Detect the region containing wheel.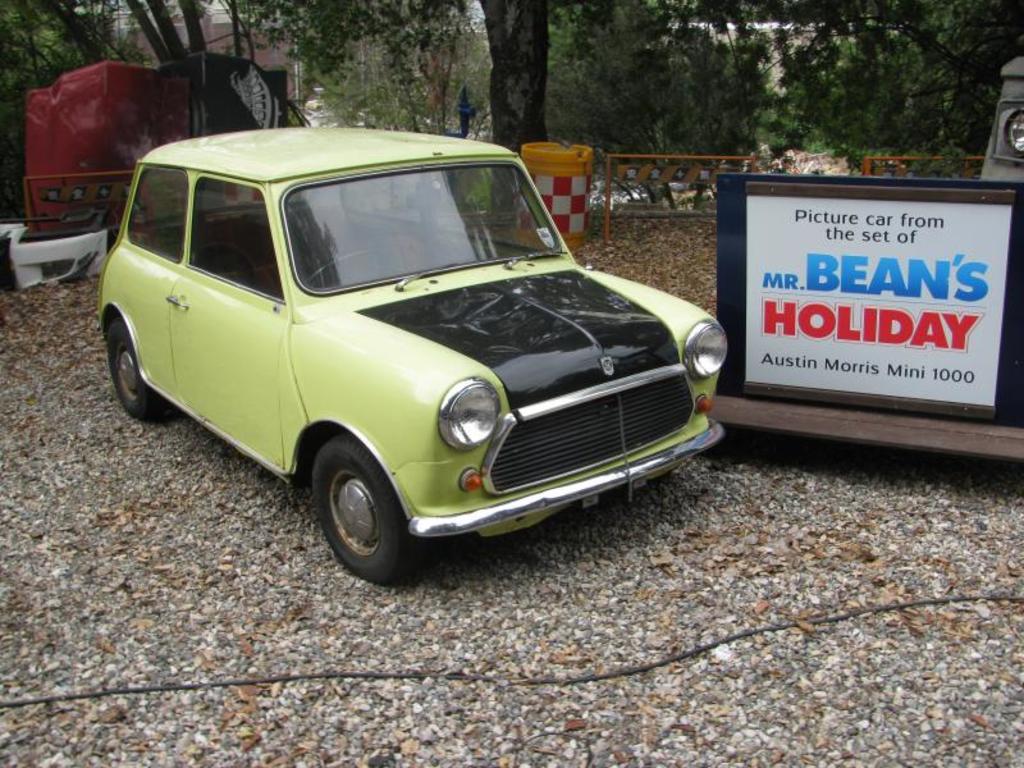
box=[296, 442, 412, 581].
